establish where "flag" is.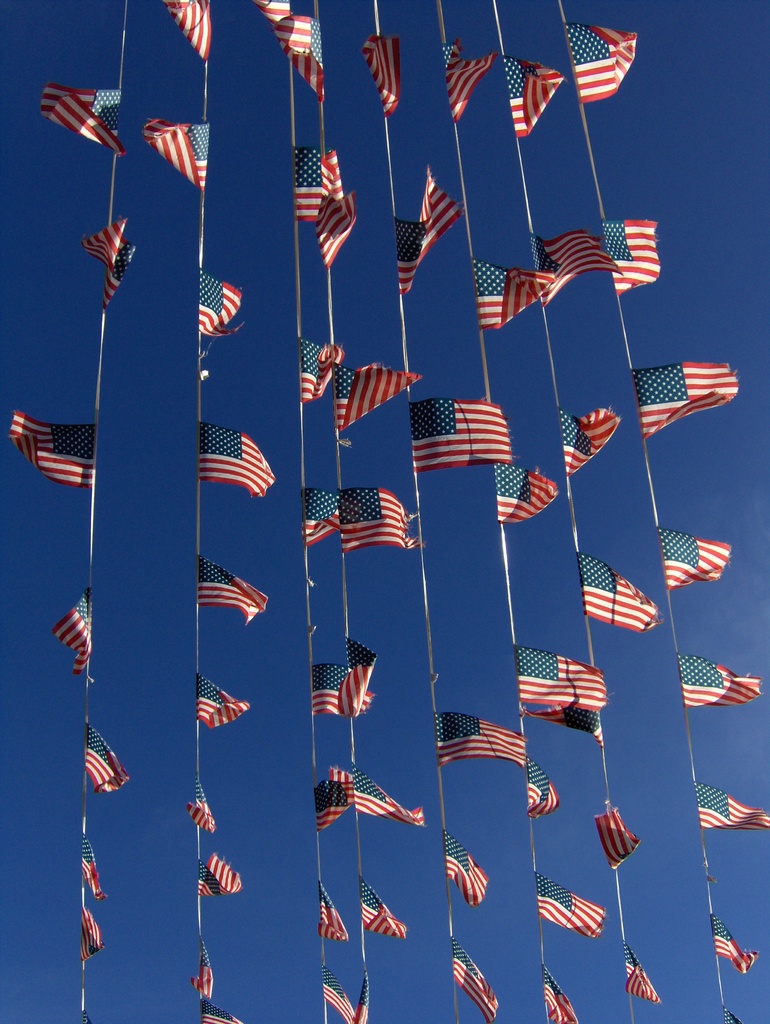
Established at bbox=[77, 837, 109, 902].
